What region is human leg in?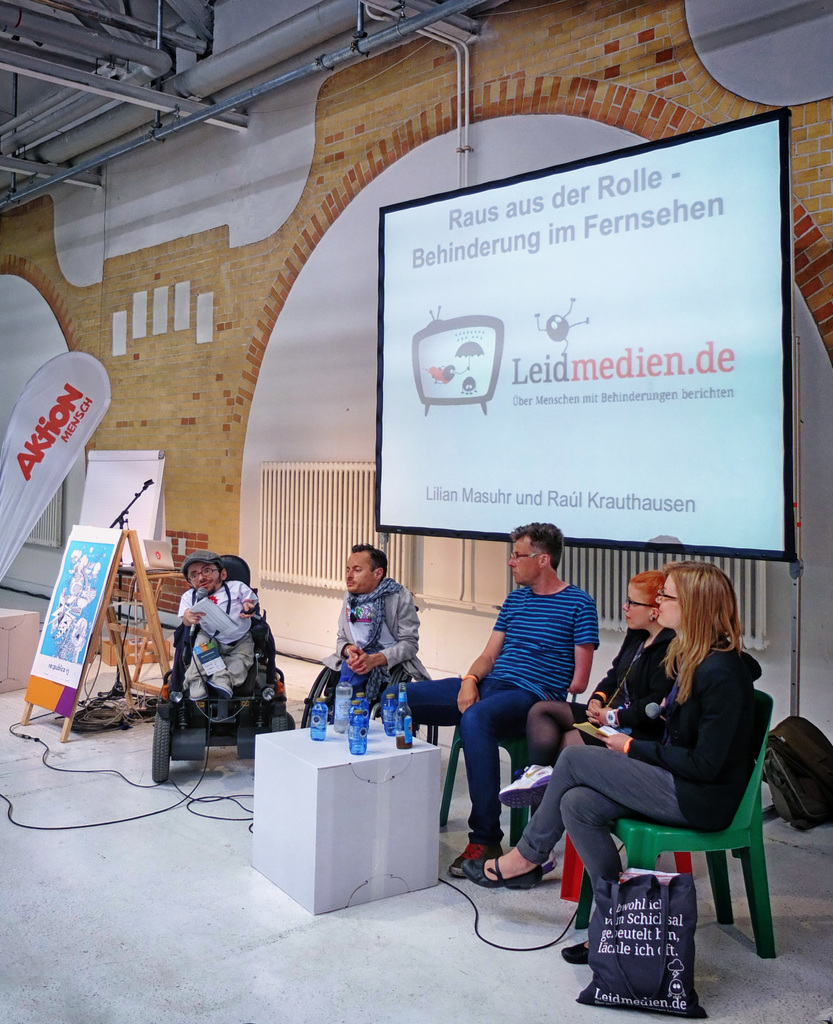
bbox=[440, 687, 518, 872].
